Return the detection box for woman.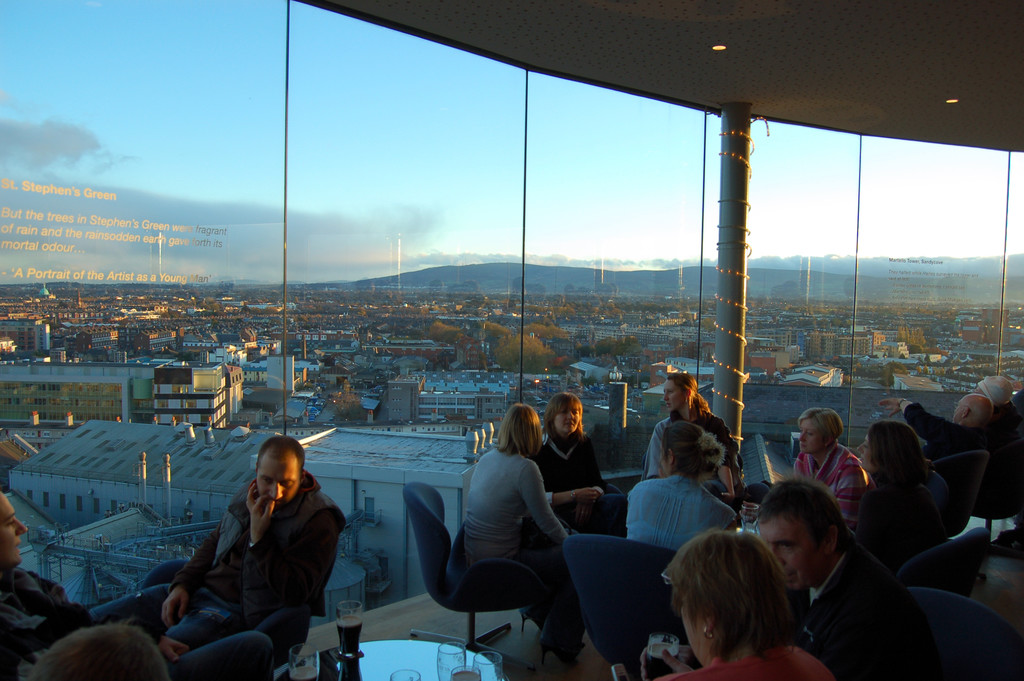
select_region(847, 413, 934, 560).
